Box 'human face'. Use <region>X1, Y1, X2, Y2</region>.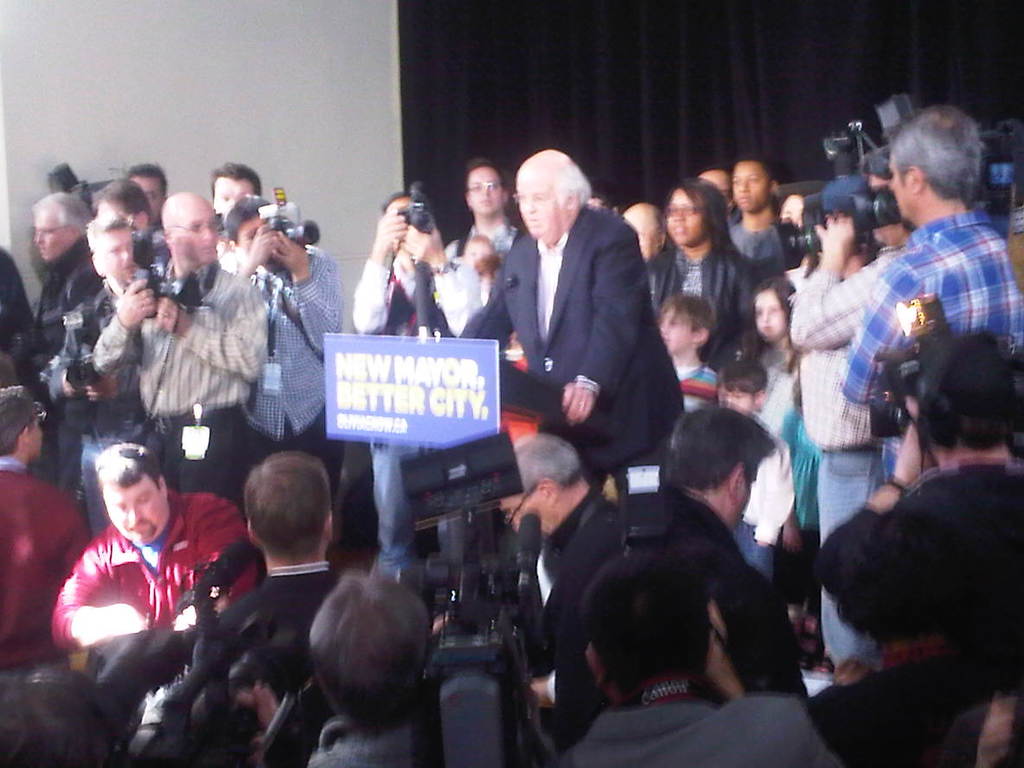
<region>663, 189, 714, 250</region>.
